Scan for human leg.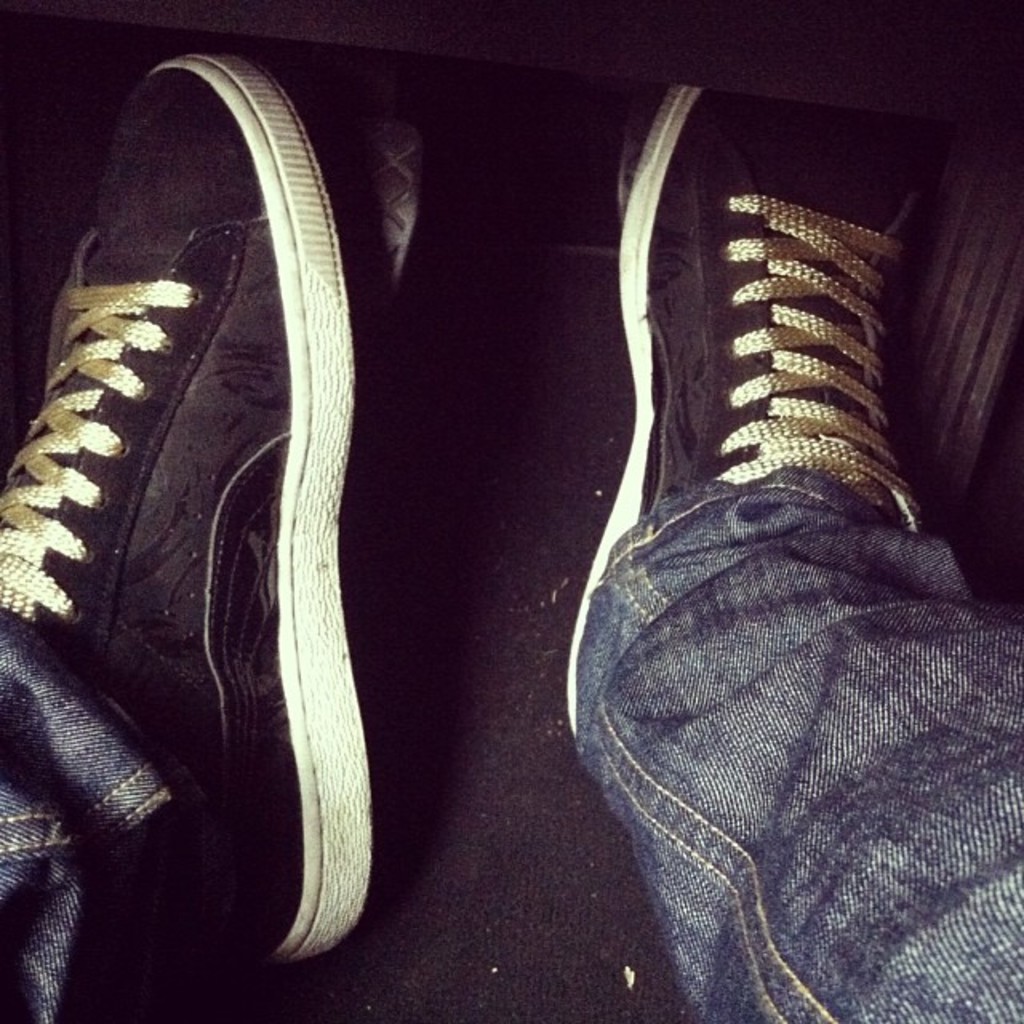
Scan result: detection(2, 54, 382, 1022).
